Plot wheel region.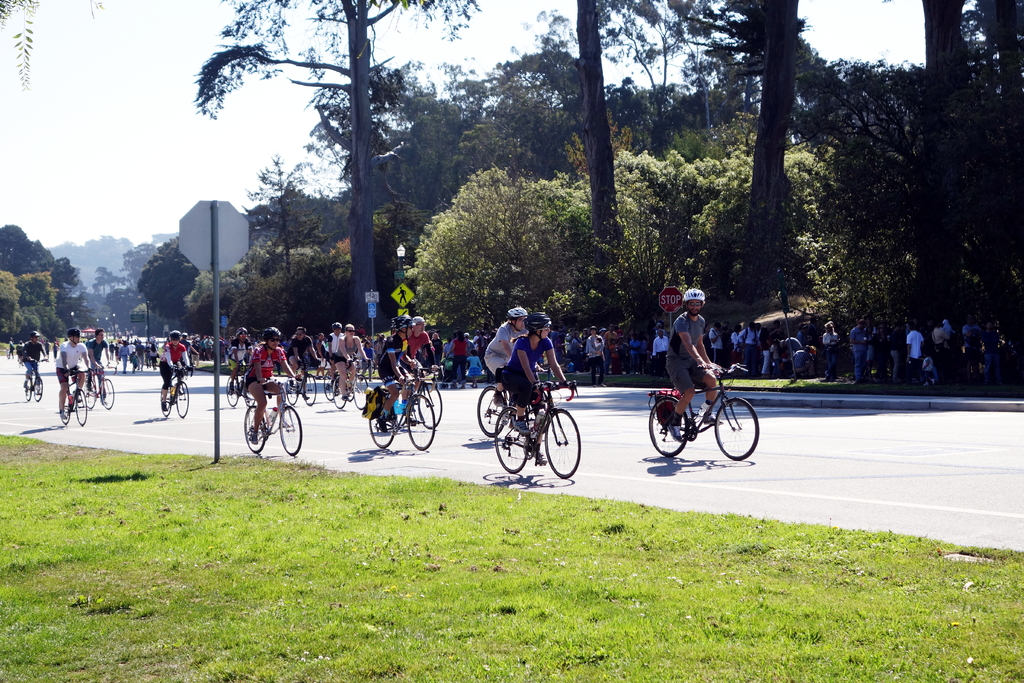
Plotted at [414, 383, 444, 426].
